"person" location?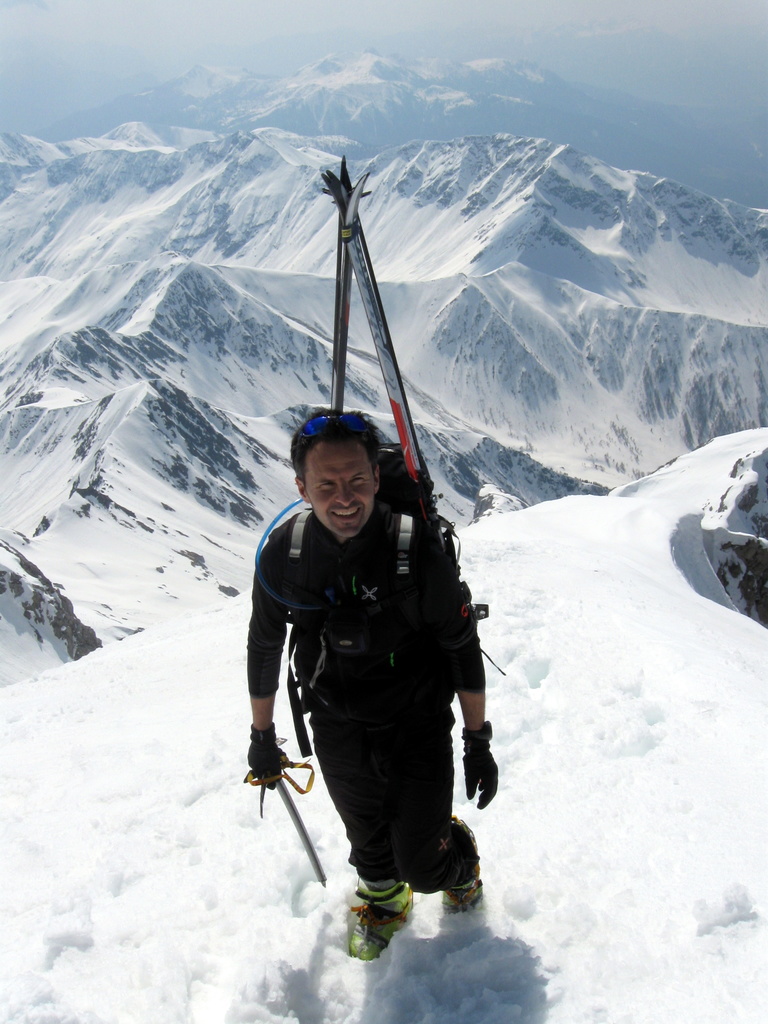
BBox(257, 496, 513, 959)
